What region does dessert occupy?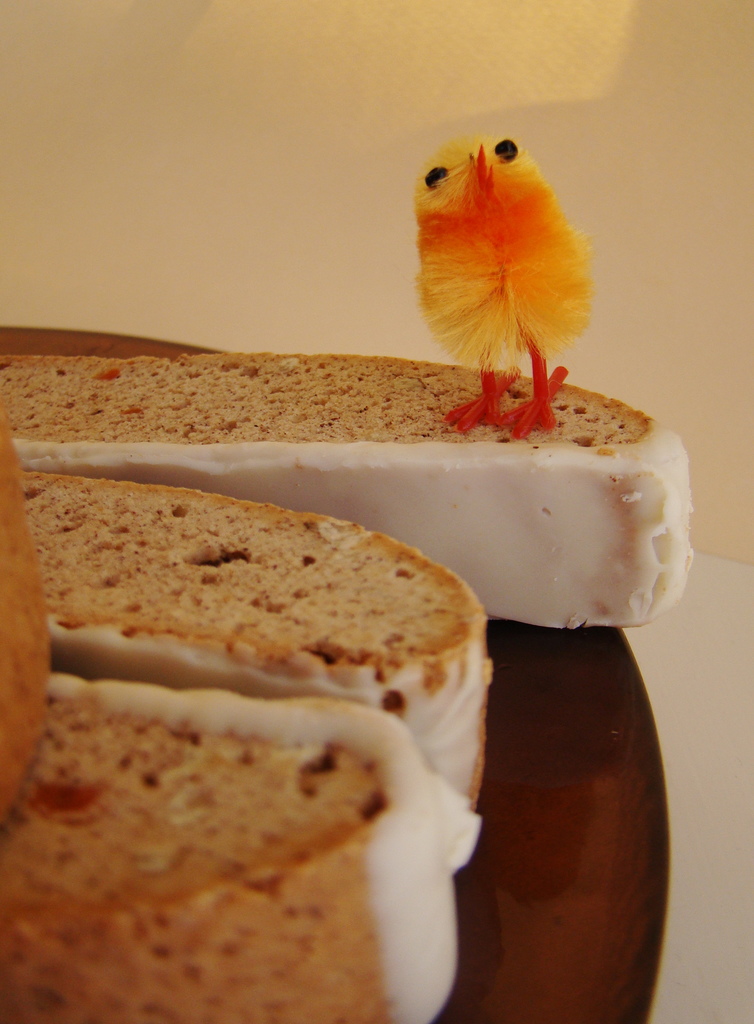
{"left": 5, "top": 474, "right": 489, "bottom": 810}.
